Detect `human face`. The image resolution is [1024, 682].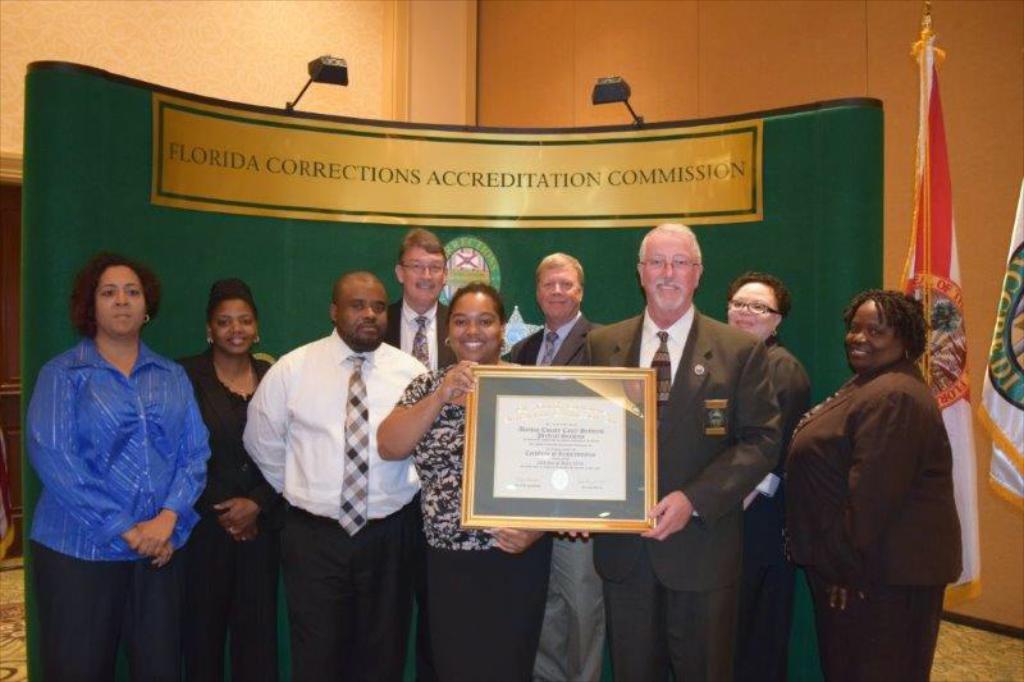
bbox=[722, 287, 774, 340].
